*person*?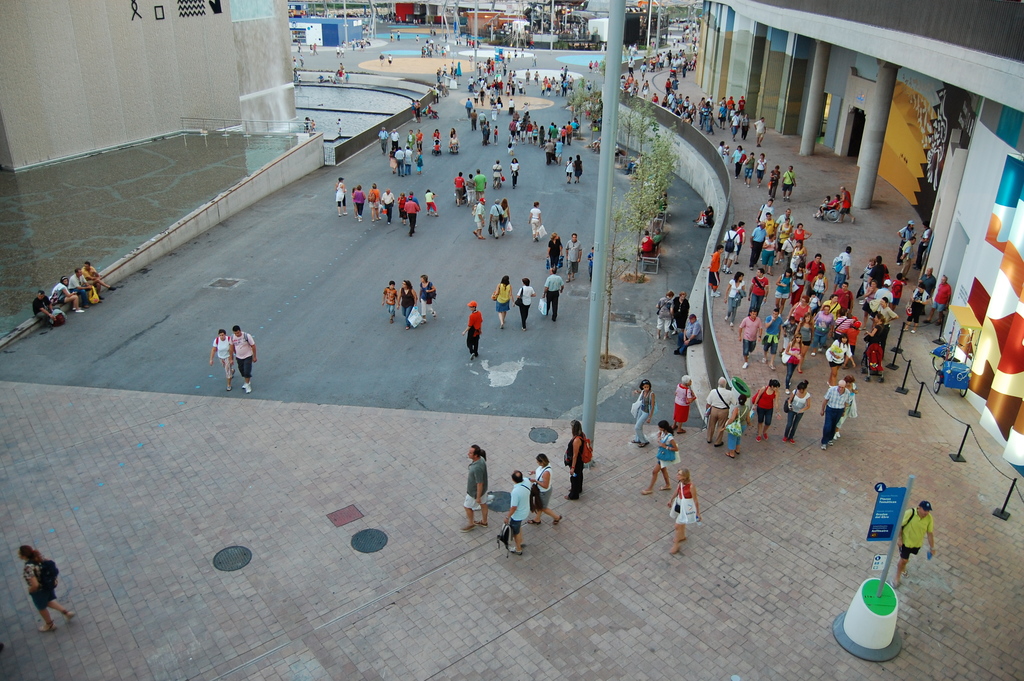
x1=622, y1=83, x2=632, y2=95
